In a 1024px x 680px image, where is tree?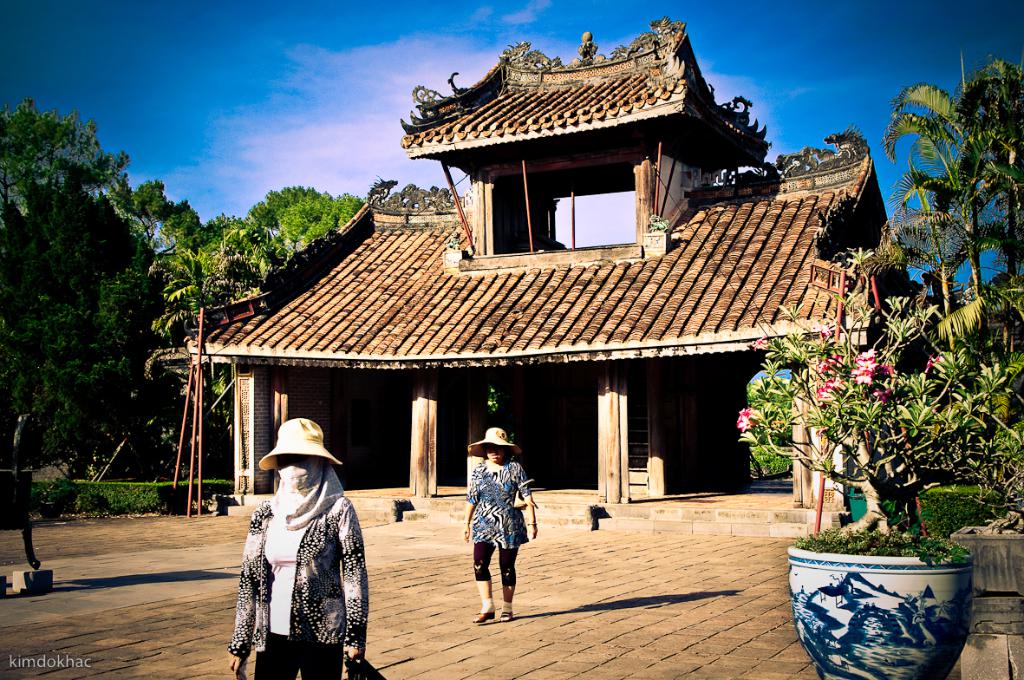
(889,49,1008,332).
